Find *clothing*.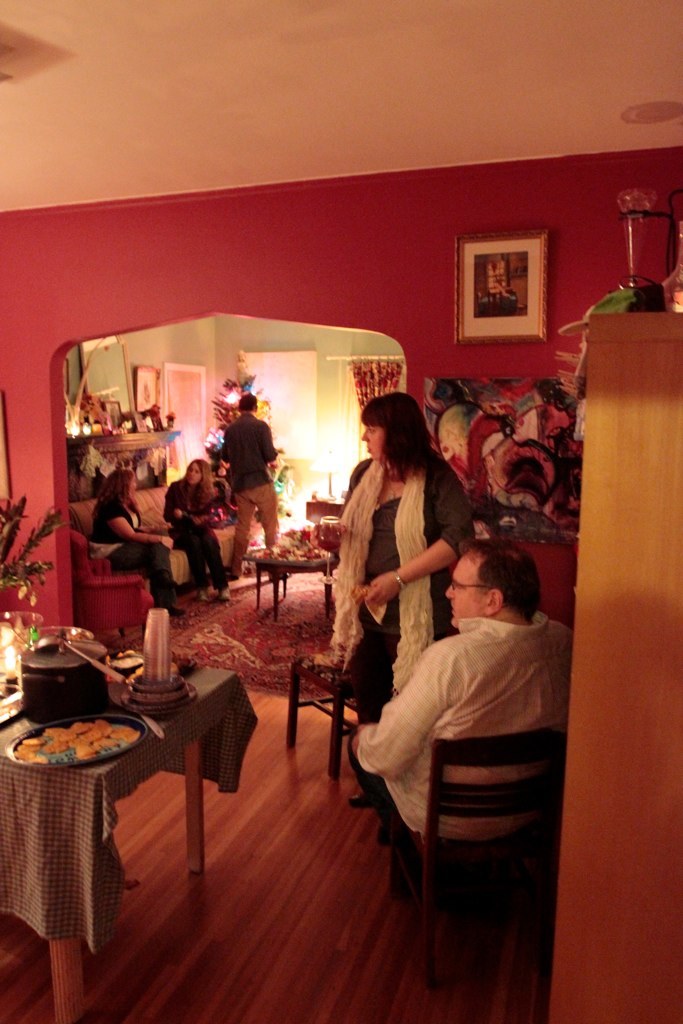
109/535/168/601.
